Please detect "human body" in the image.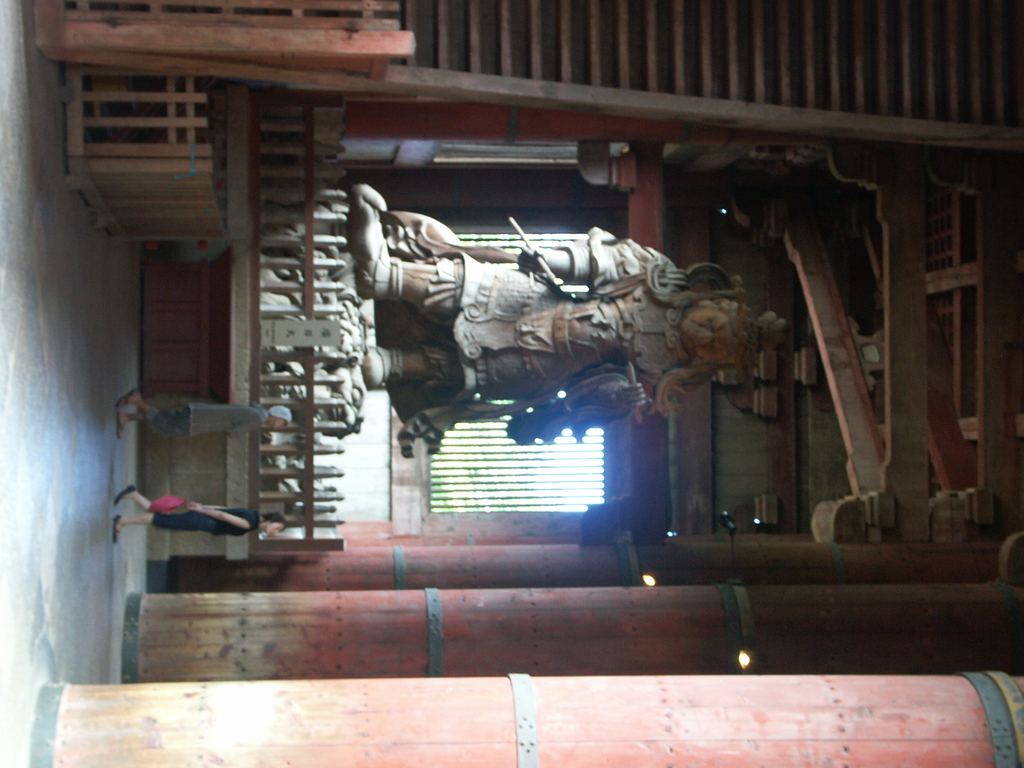
118, 386, 264, 445.
